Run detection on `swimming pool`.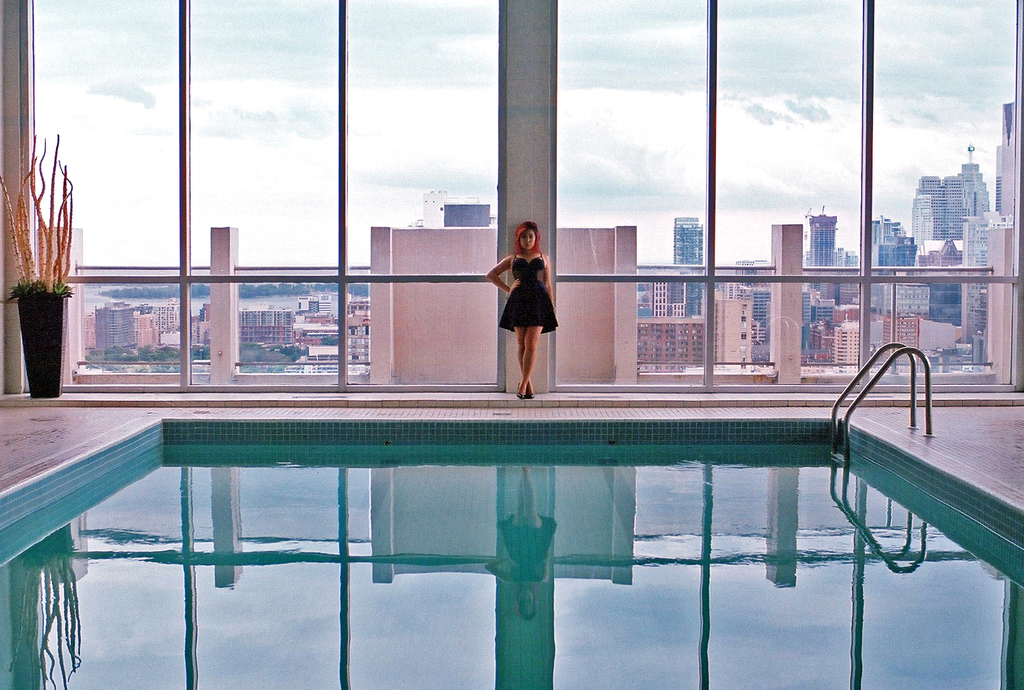
Result: bbox=(0, 417, 1023, 689).
